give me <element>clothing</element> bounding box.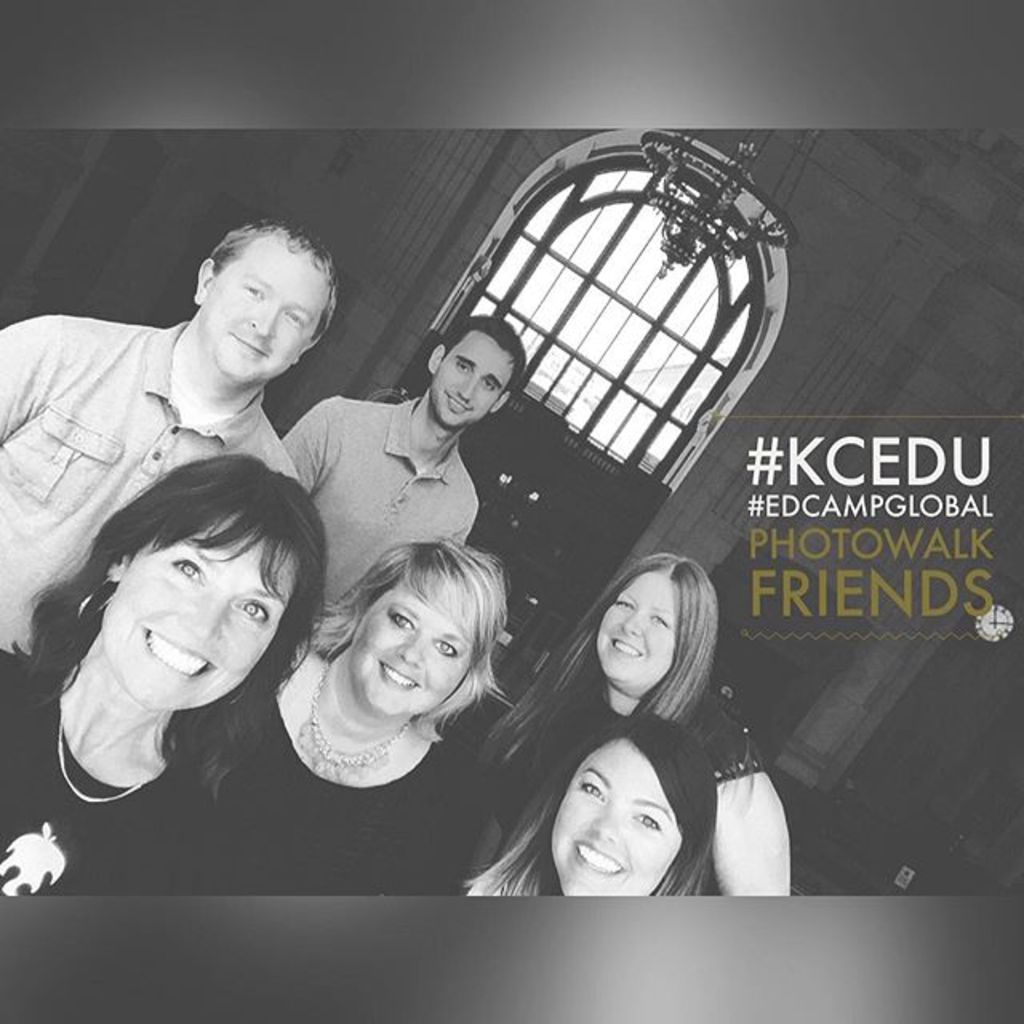
(195,643,493,893).
